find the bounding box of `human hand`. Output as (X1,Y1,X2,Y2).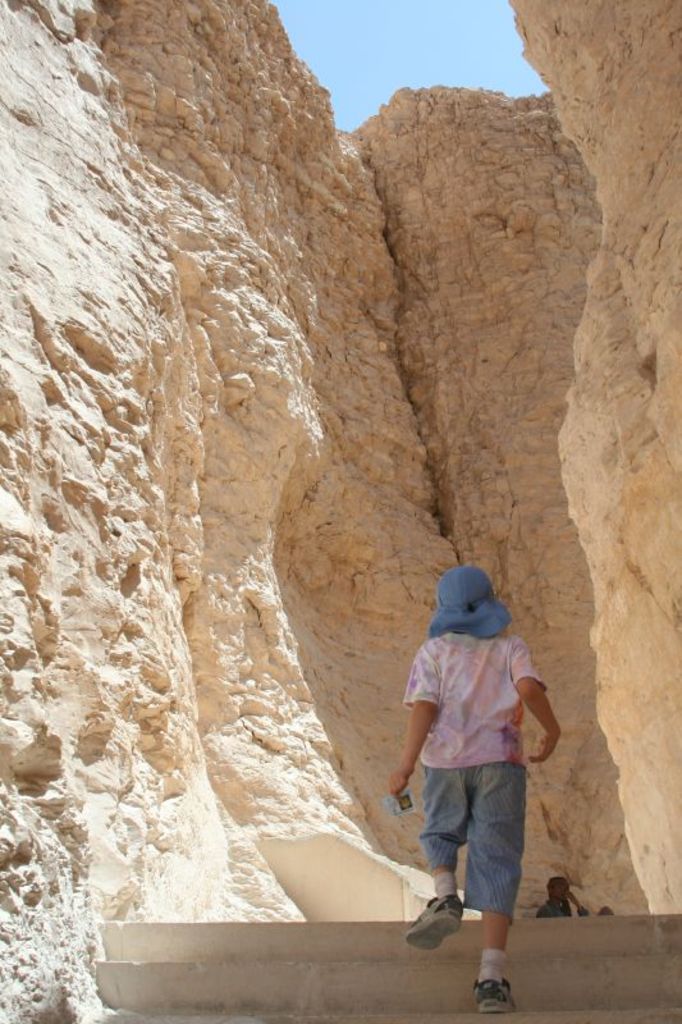
(560,887,581,908).
